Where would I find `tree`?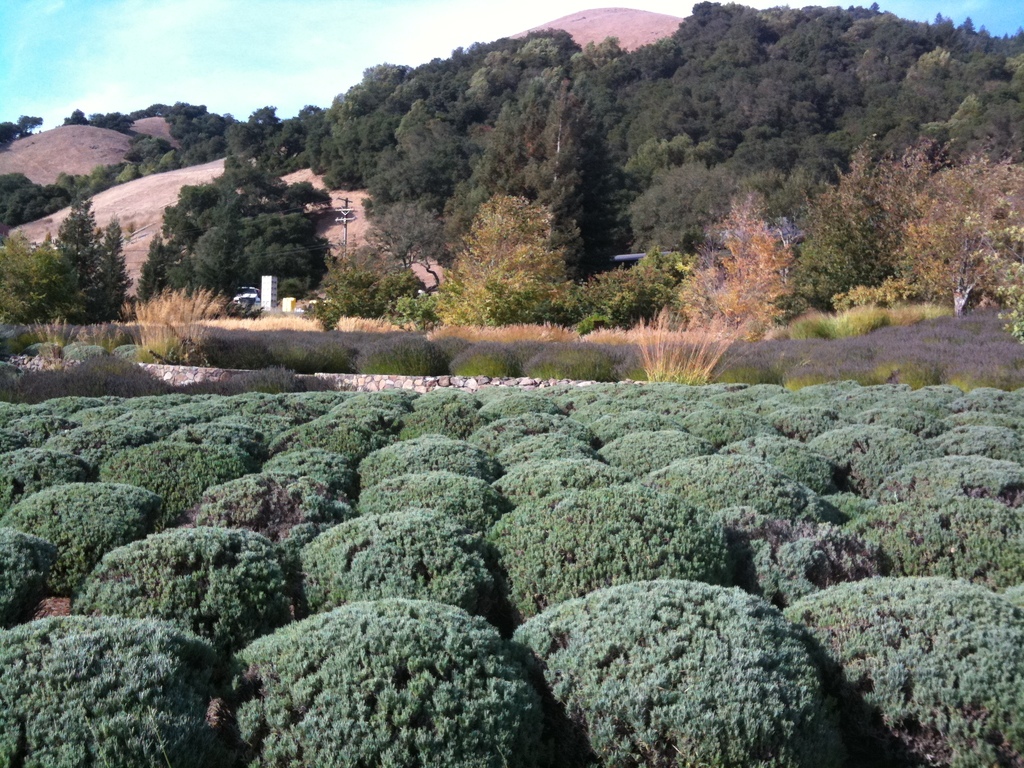
At locate(26, 112, 43, 141).
